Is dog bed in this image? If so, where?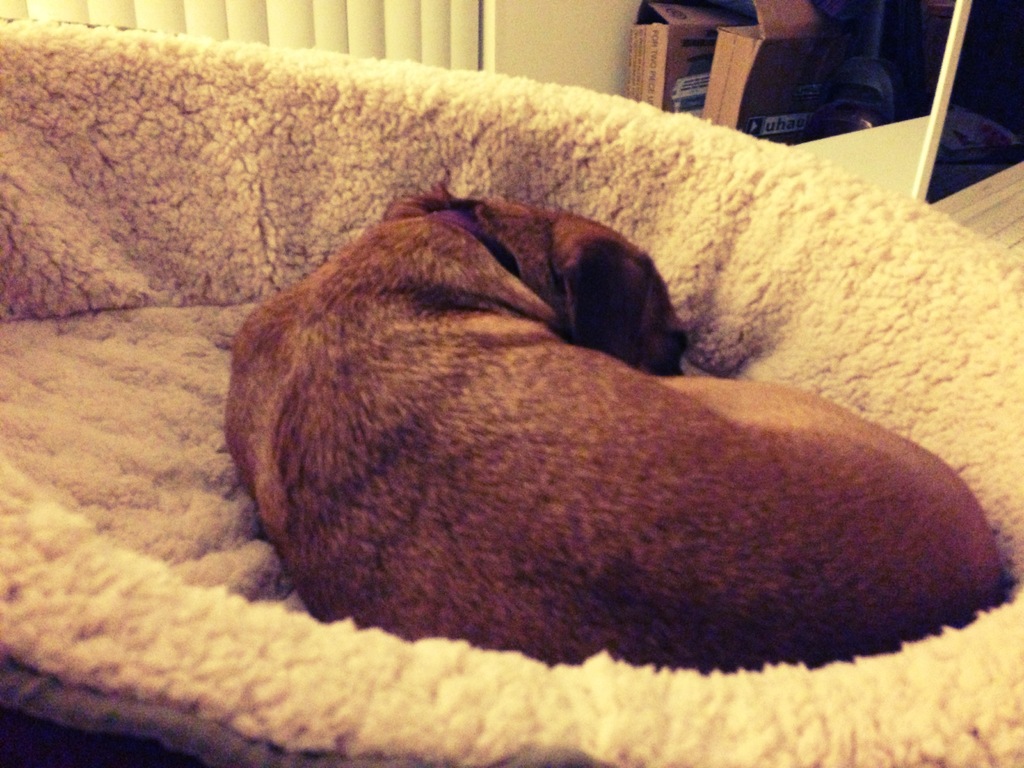
Yes, at 0,17,1023,767.
